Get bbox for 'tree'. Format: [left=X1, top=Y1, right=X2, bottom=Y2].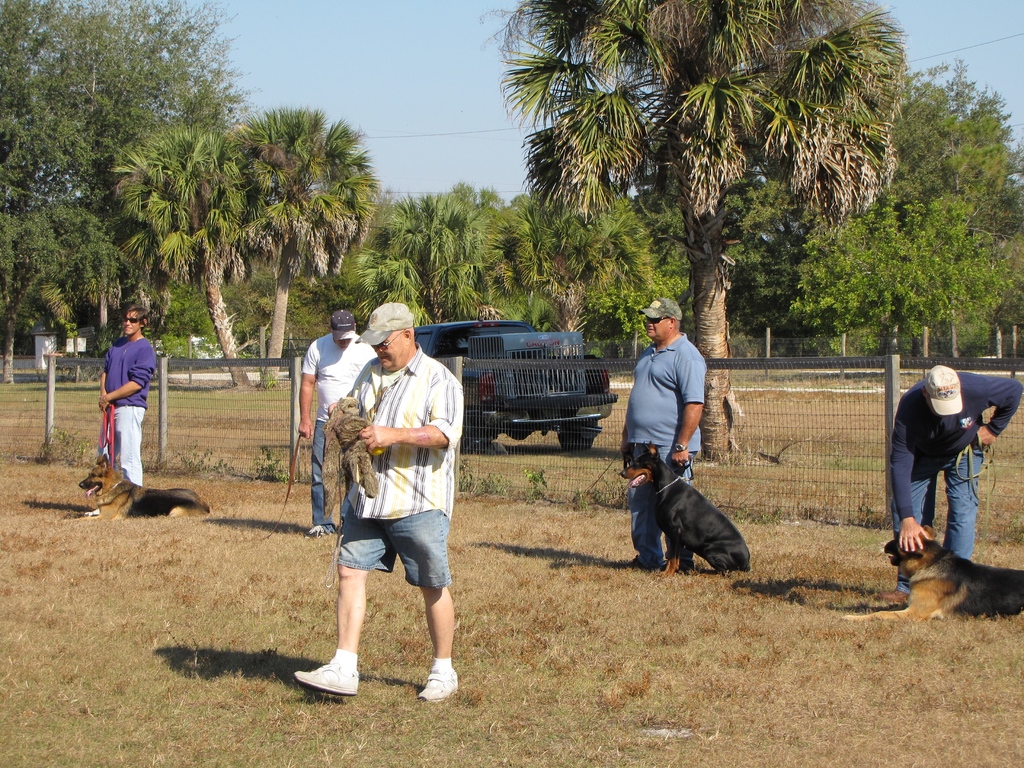
[left=228, top=273, right=328, bottom=353].
